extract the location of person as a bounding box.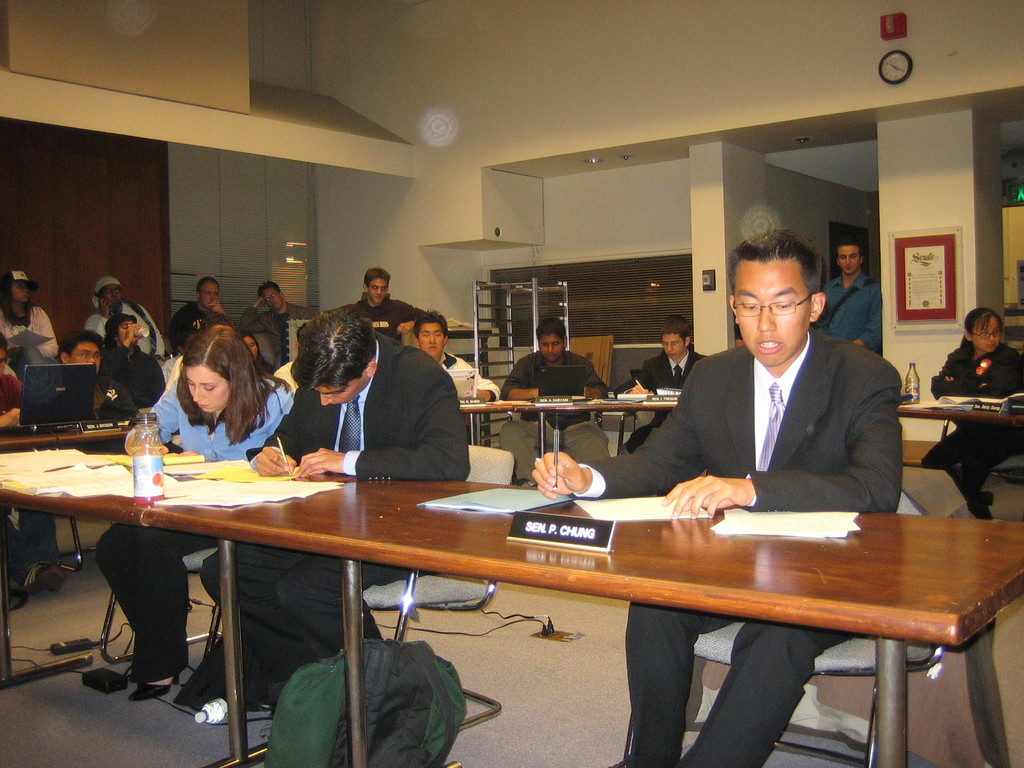
BBox(102, 316, 167, 407).
